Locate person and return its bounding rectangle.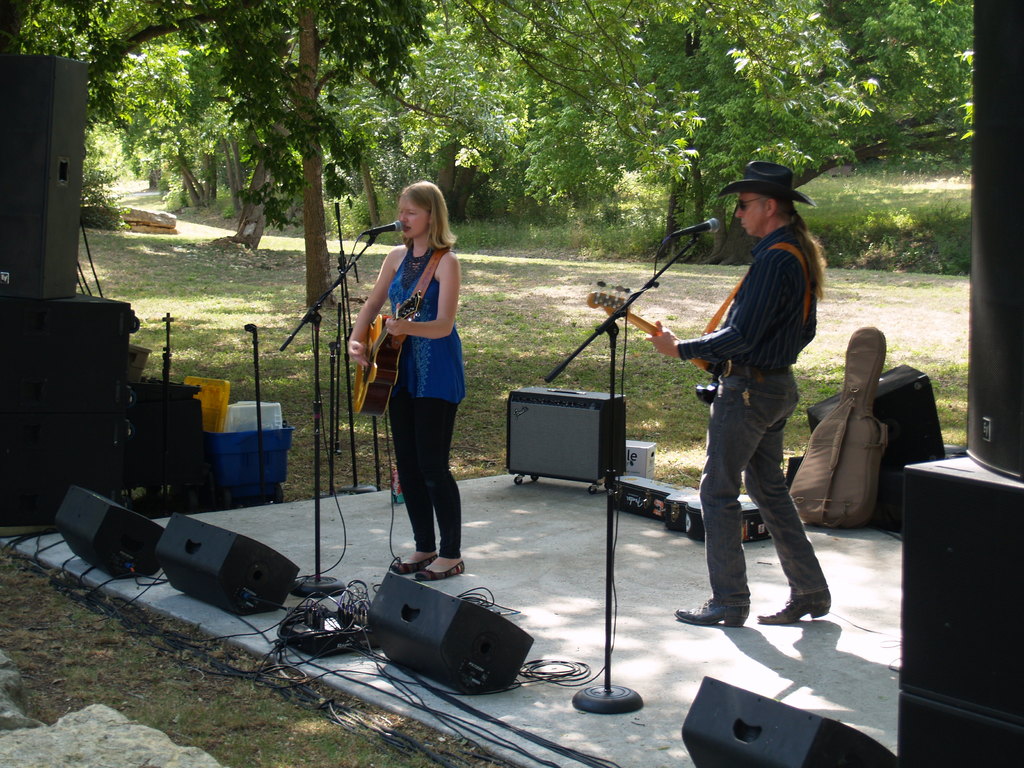
x1=357, y1=182, x2=473, y2=593.
